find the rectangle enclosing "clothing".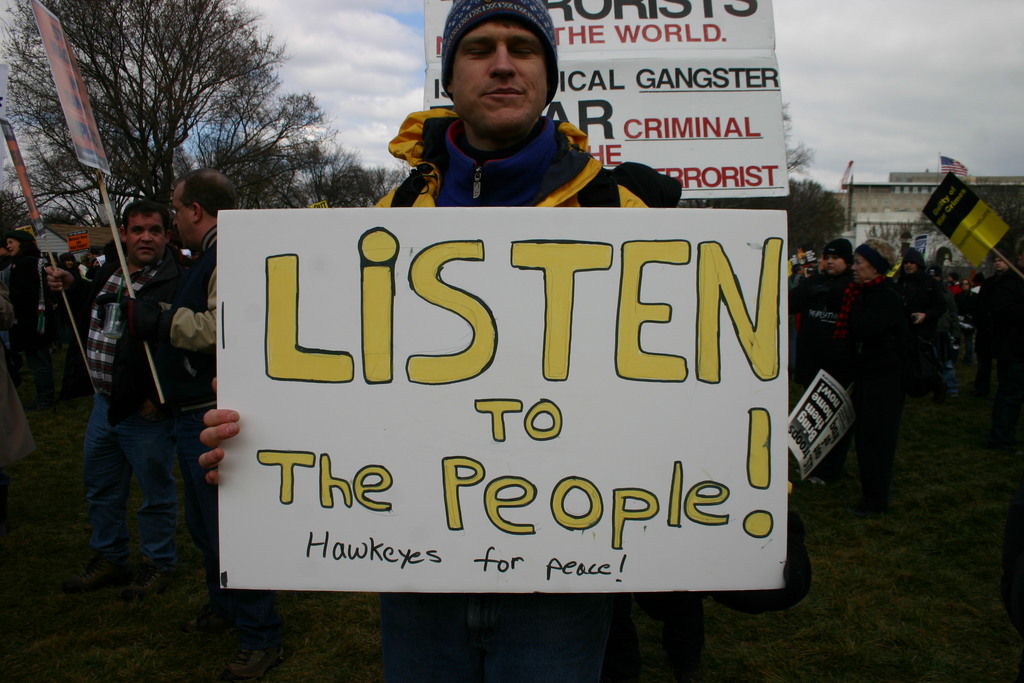
x1=788, y1=263, x2=852, y2=475.
